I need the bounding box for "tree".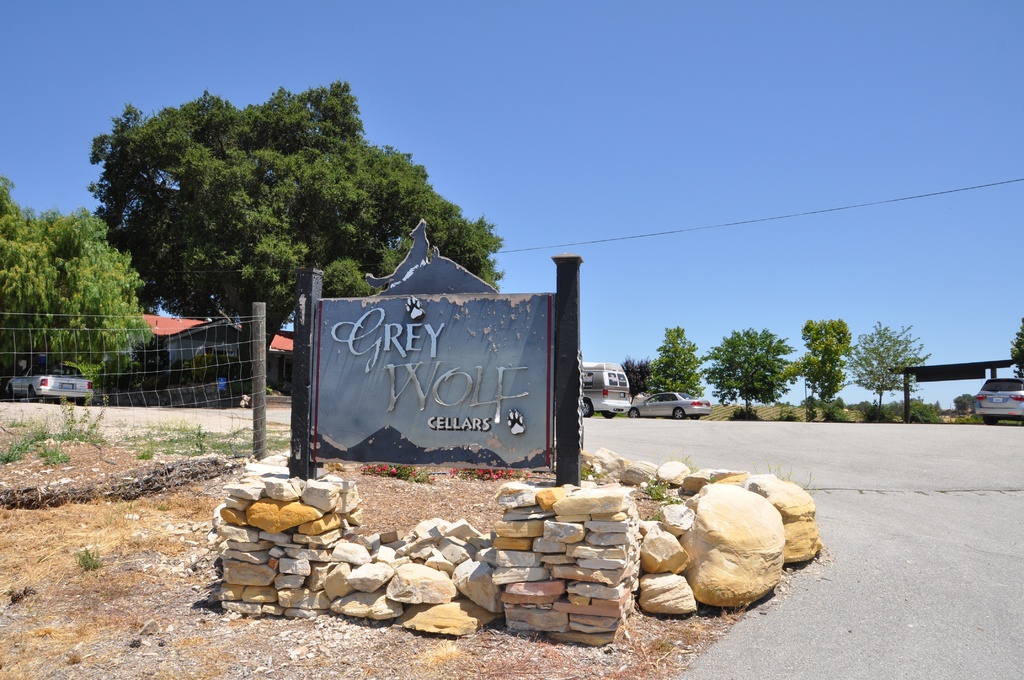
Here it is: box=[1011, 316, 1023, 382].
